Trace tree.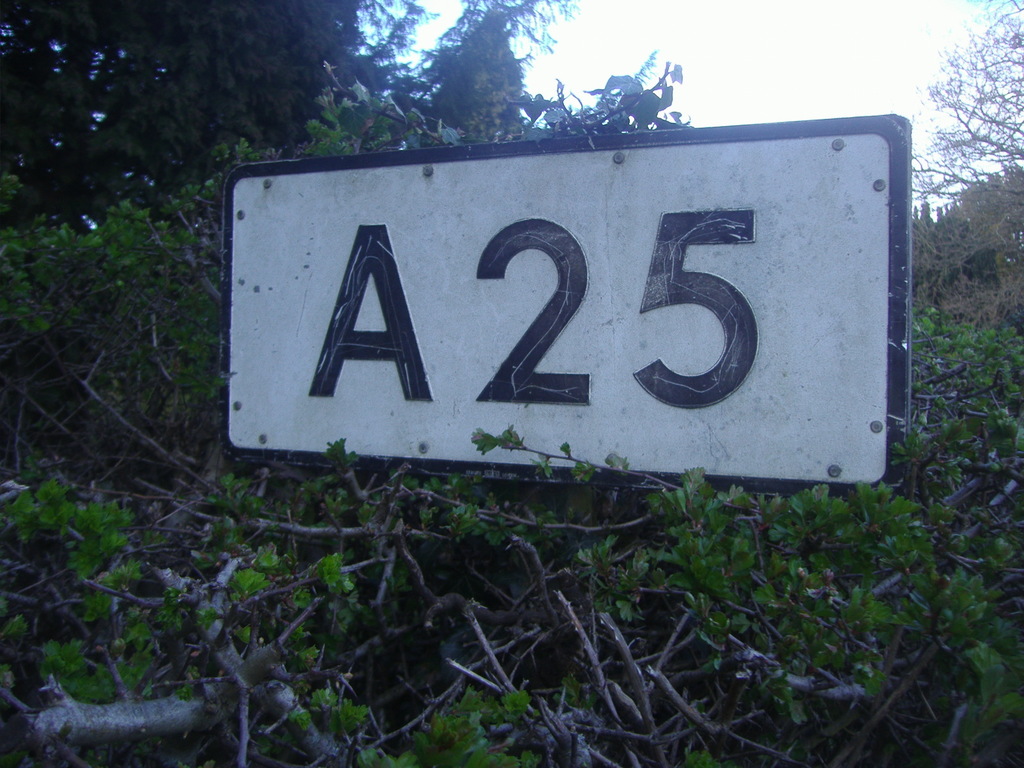
Traced to select_region(925, 15, 1020, 219).
